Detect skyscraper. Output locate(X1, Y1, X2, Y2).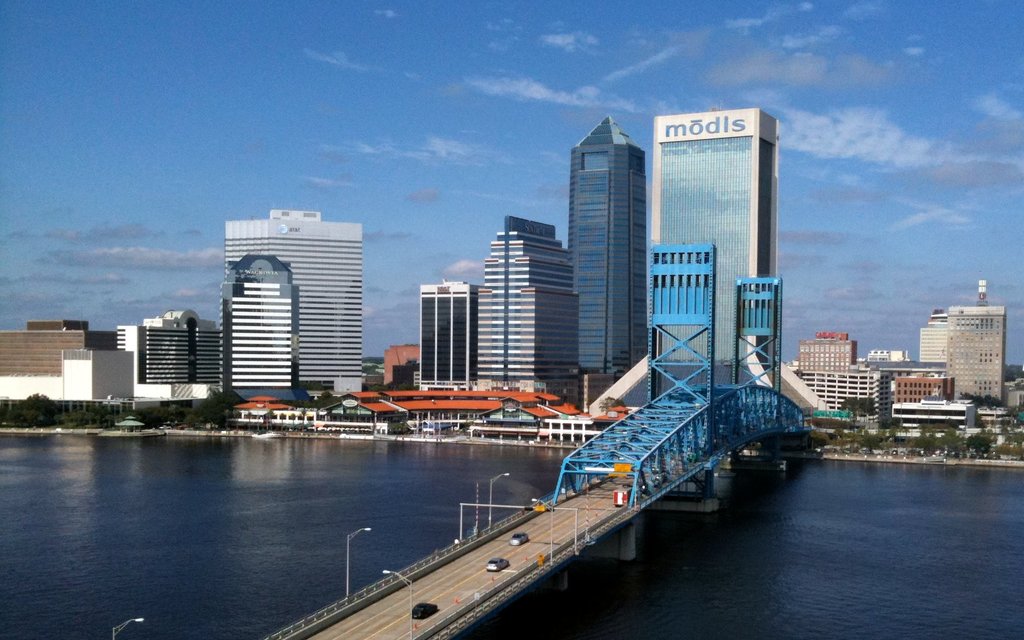
locate(122, 306, 216, 406).
